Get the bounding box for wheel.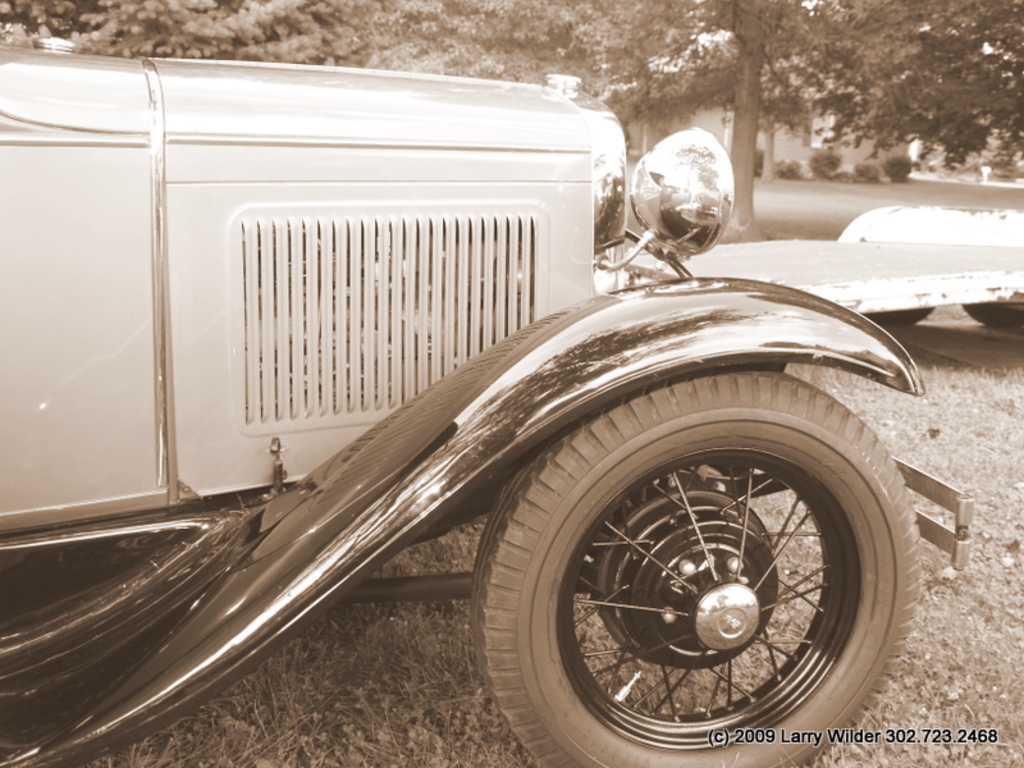
(left=456, top=342, right=941, bottom=748).
